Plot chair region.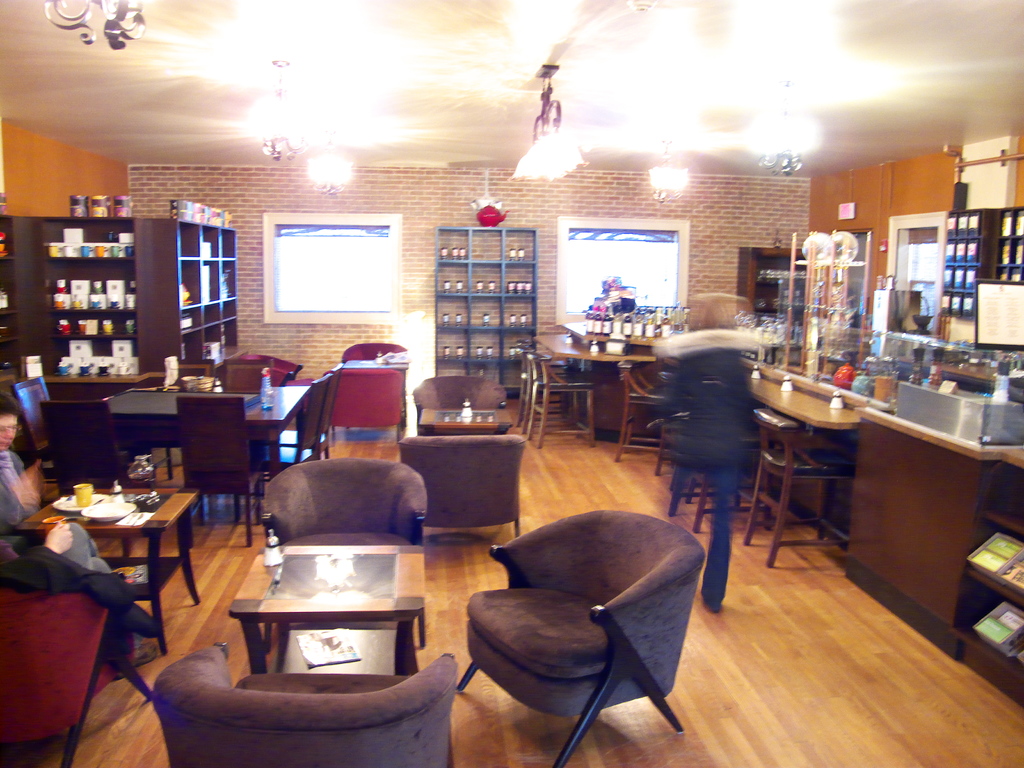
Plotted at left=153, top=643, right=459, bottom=767.
